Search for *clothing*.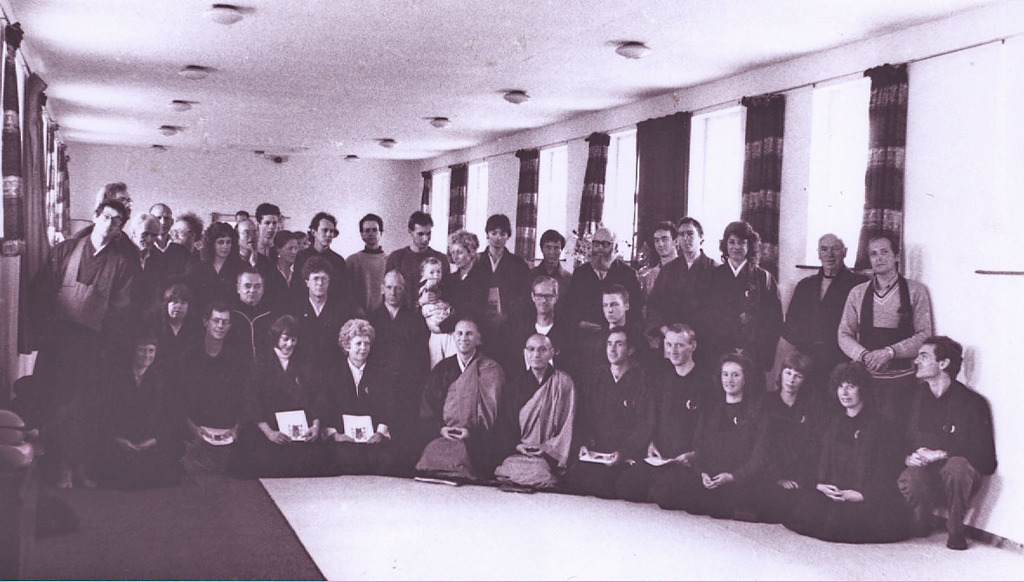
Found at [619, 364, 712, 495].
